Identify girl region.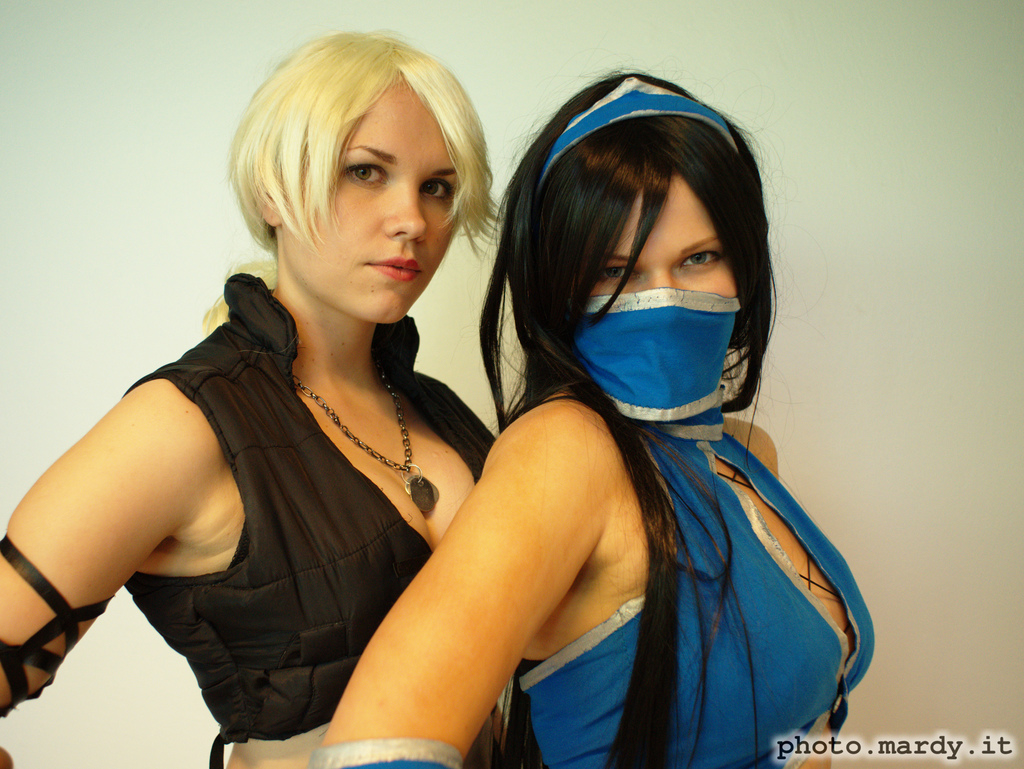
Region: <region>0, 29, 516, 768</region>.
